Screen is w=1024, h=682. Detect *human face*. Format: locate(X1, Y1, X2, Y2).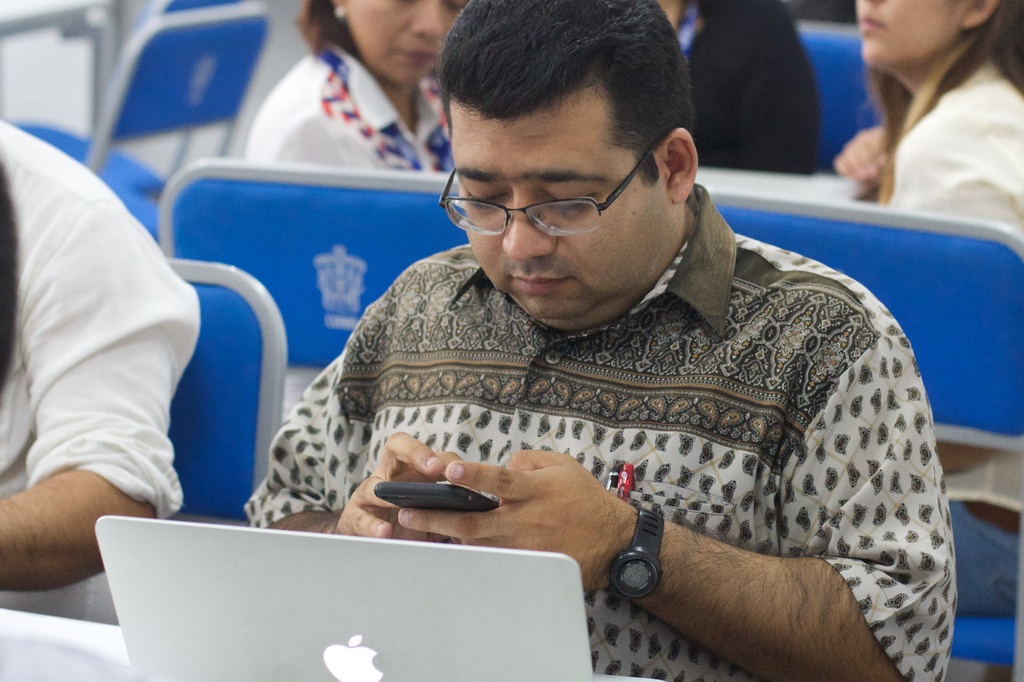
locate(346, 0, 464, 66).
